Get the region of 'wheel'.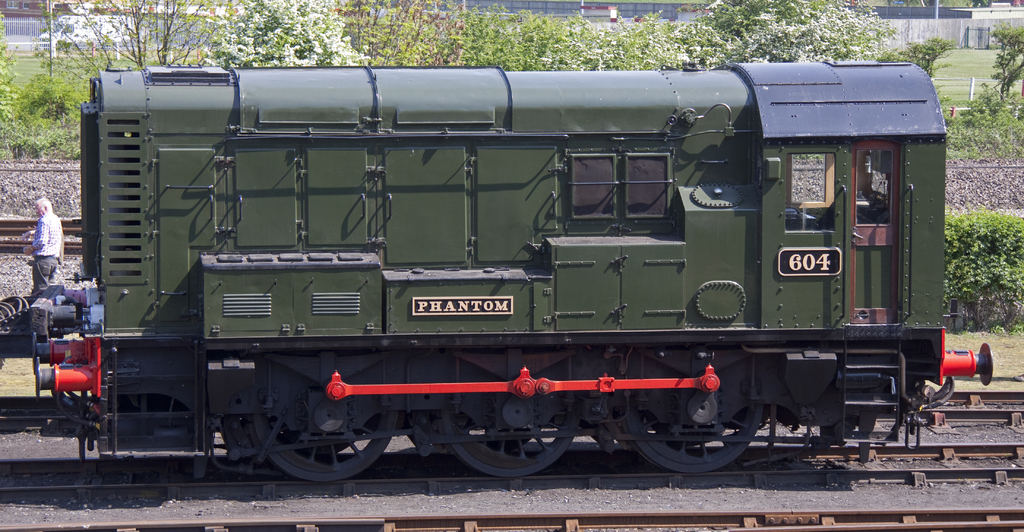
crop(252, 419, 401, 485).
